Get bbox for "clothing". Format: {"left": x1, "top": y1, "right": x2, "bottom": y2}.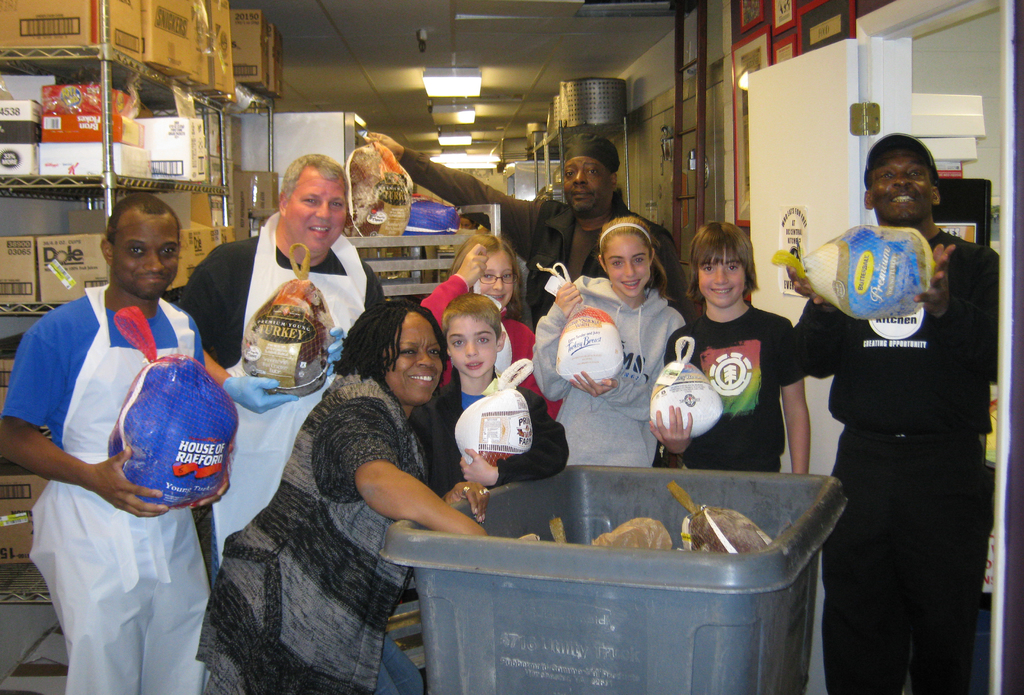
{"left": 391, "top": 271, "right": 563, "bottom": 405}.
